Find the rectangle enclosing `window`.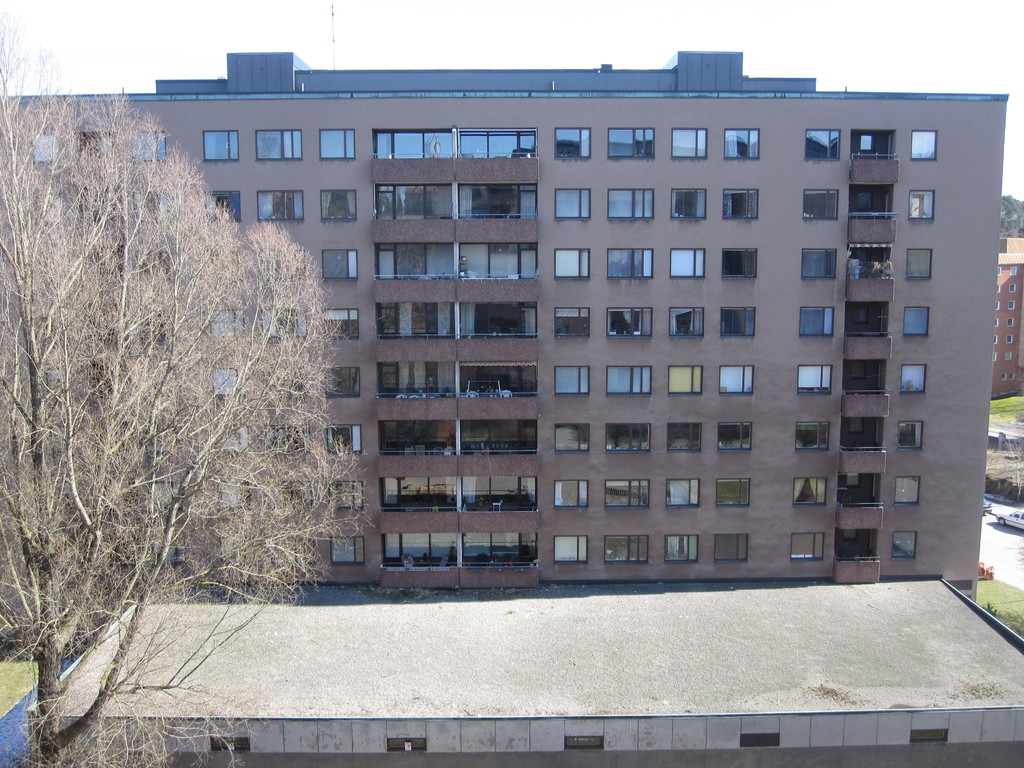
detection(788, 531, 825, 562).
